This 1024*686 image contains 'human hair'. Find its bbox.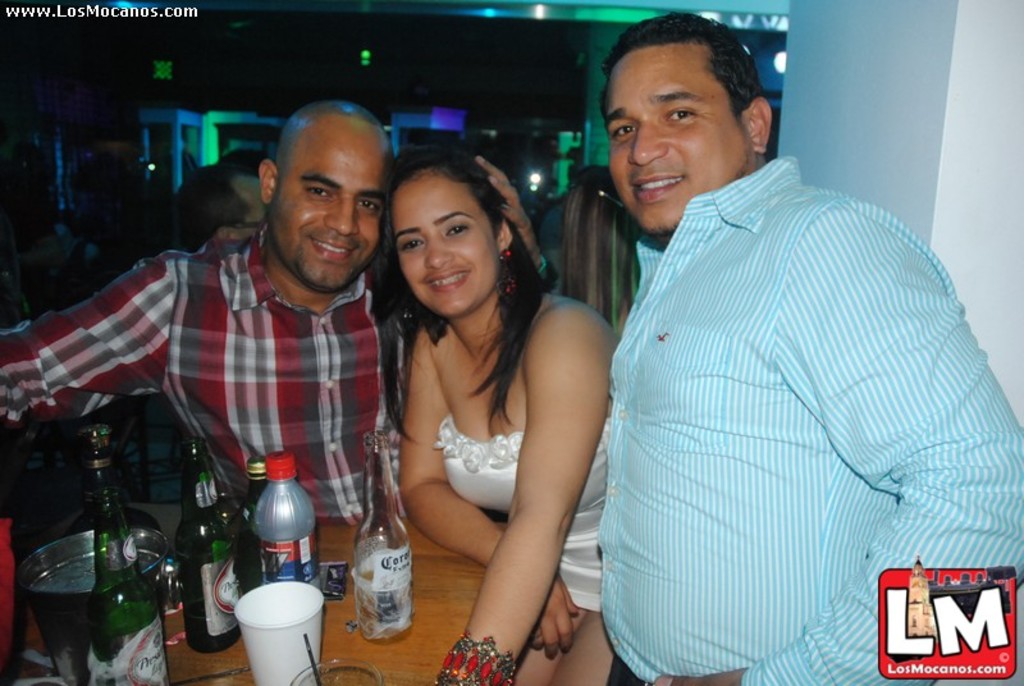
box(603, 9, 768, 123).
